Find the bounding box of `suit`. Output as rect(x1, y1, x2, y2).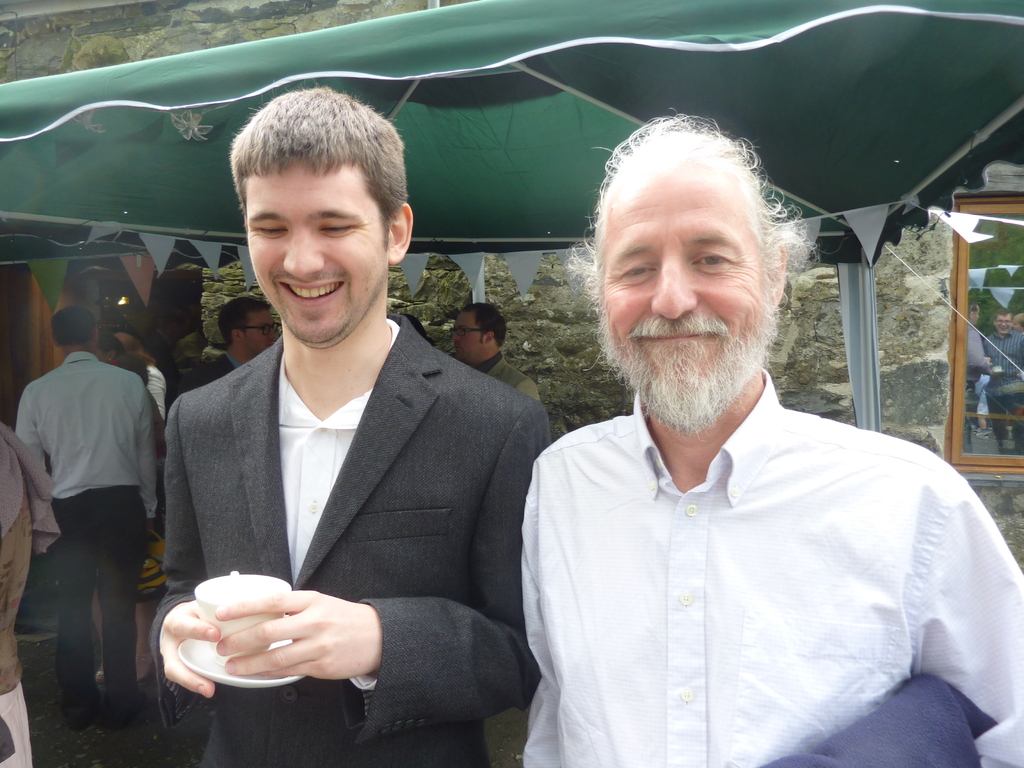
rect(472, 351, 540, 404).
